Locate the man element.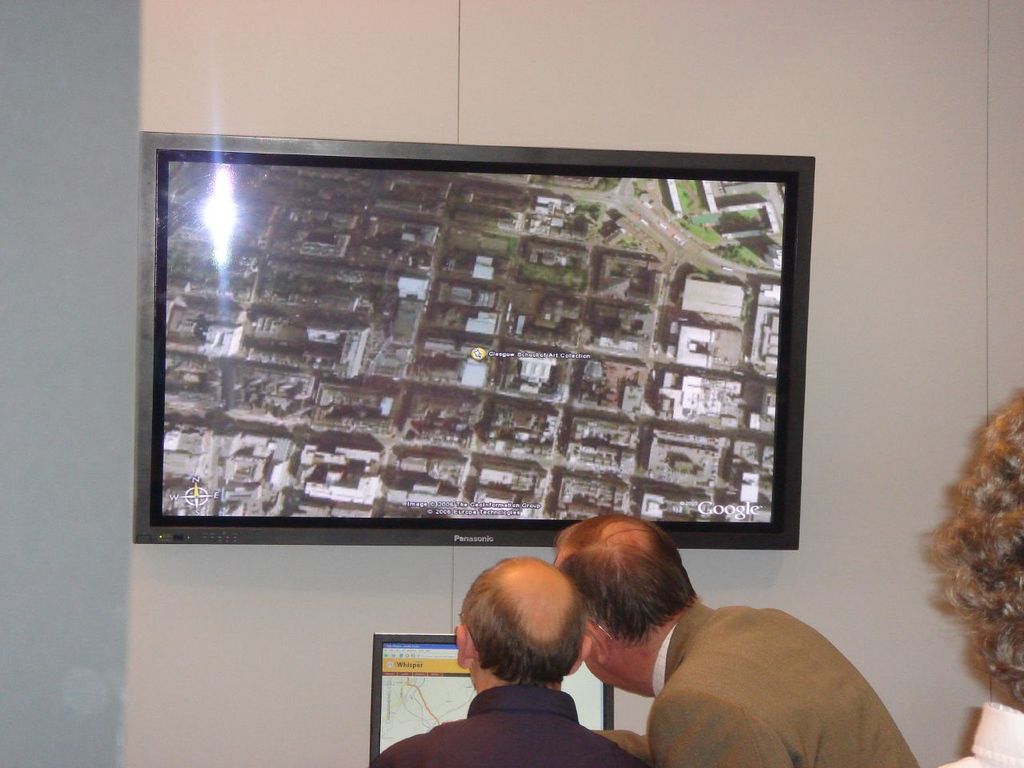
Element bbox: (366, 554, 642, 767).
